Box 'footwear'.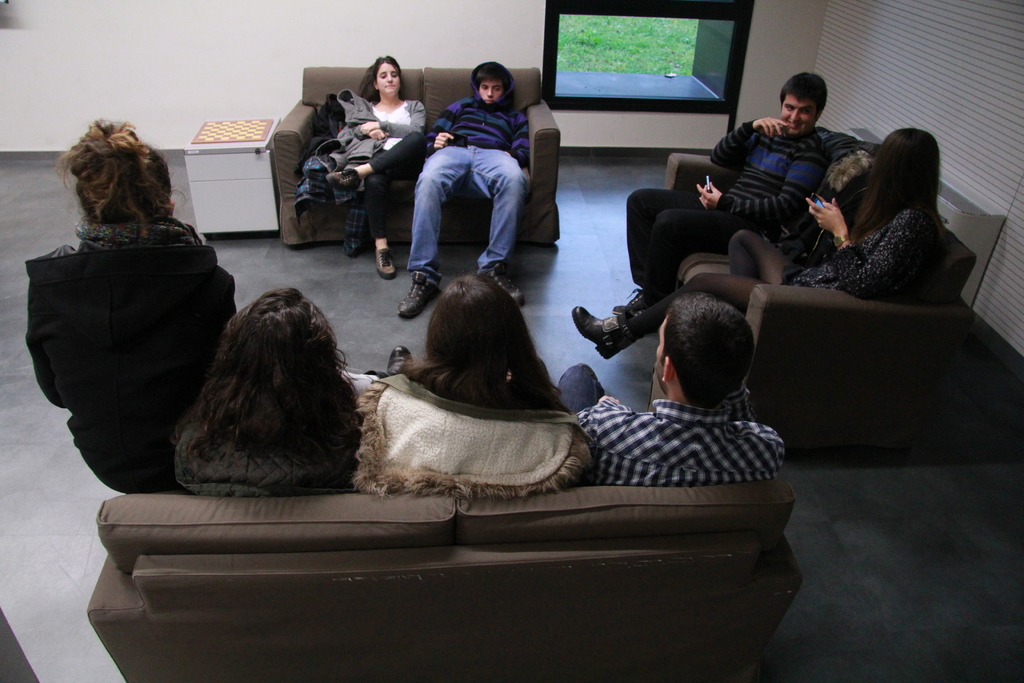
x1=397 y1=272 x2=439 y2=319.
